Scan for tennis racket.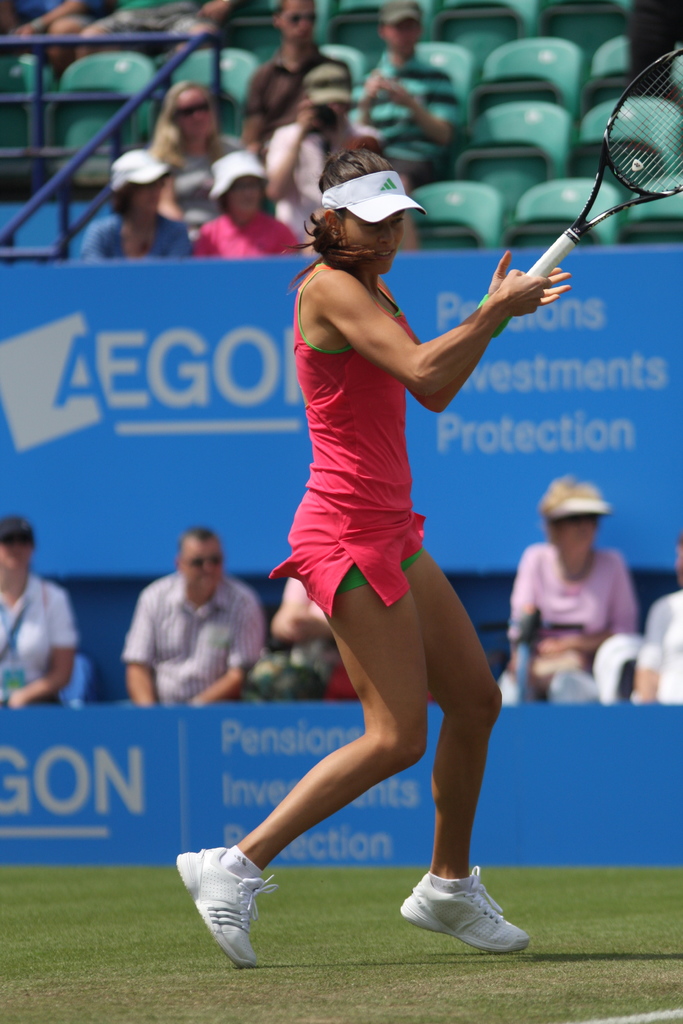
Scan result: select_region(532, 38, 682, 281).
